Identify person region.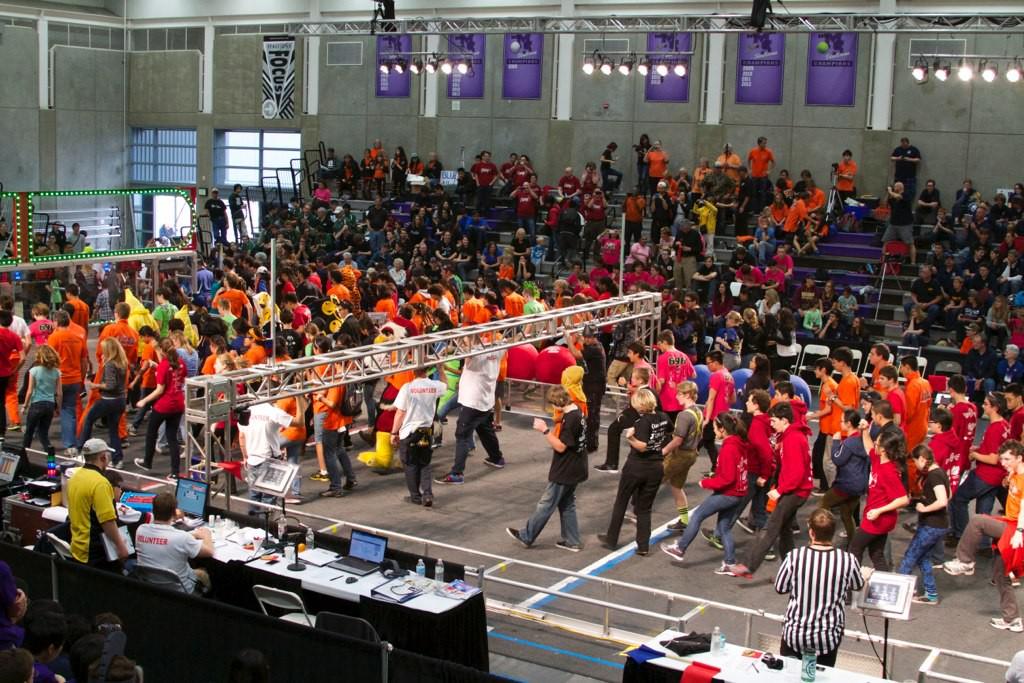
Region: bbox=[628, 370, 658, 394].
